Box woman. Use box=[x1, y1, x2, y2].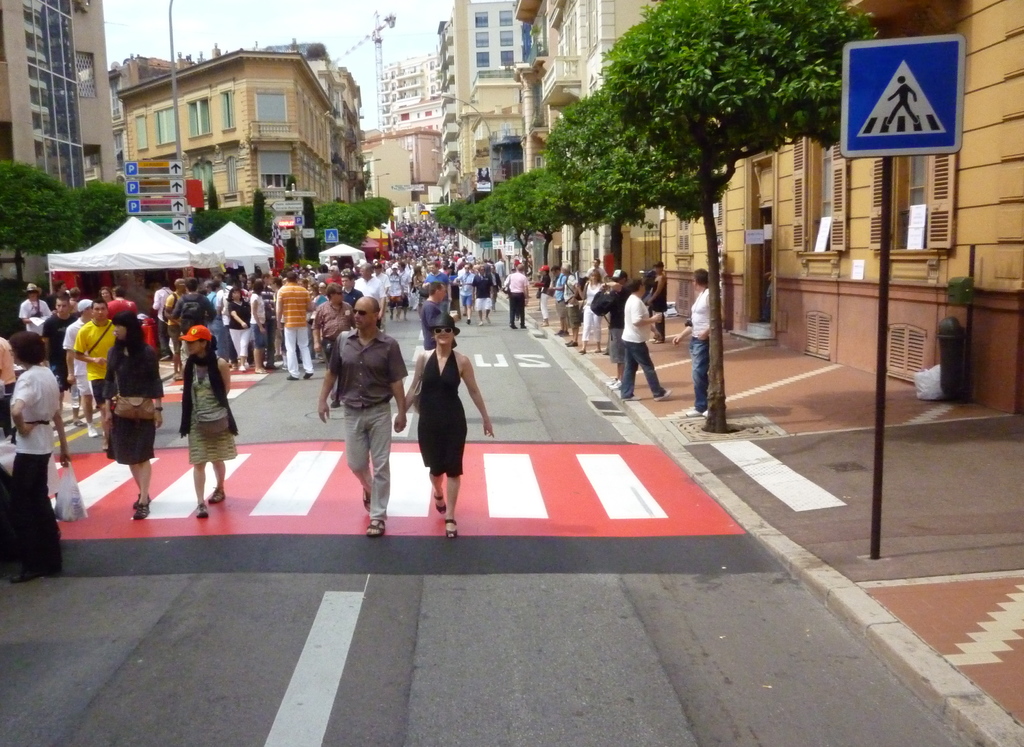
box=[580, 264, 606, 361].
